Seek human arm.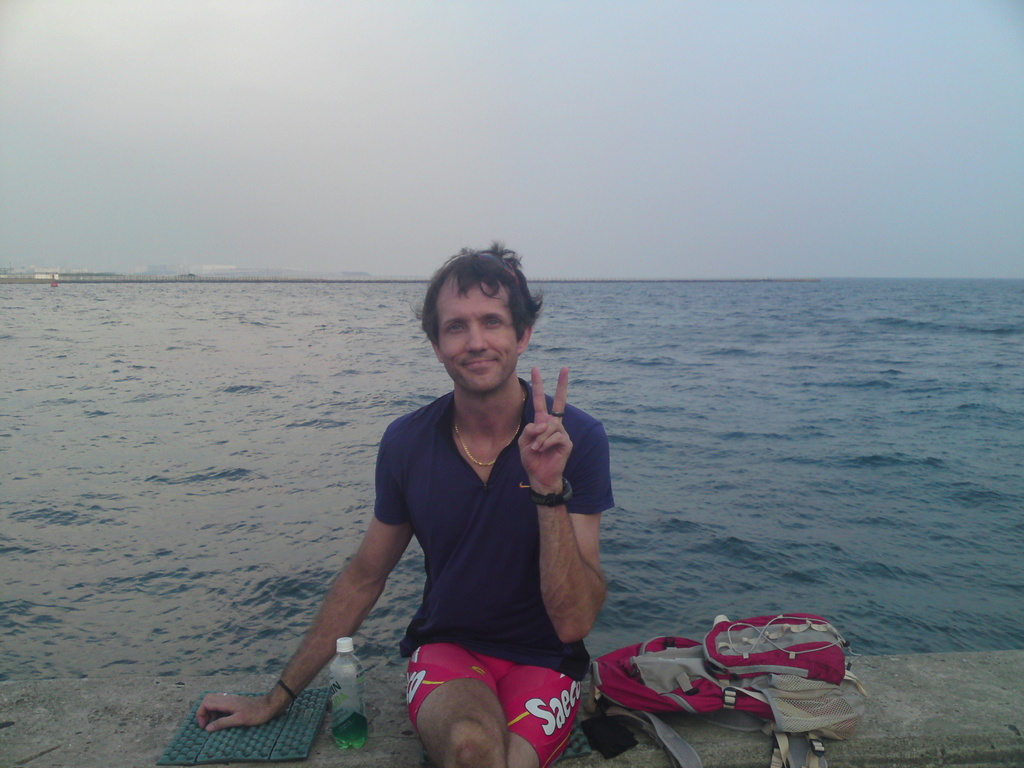
(left=518, top=362, right=619, bottom=648).
